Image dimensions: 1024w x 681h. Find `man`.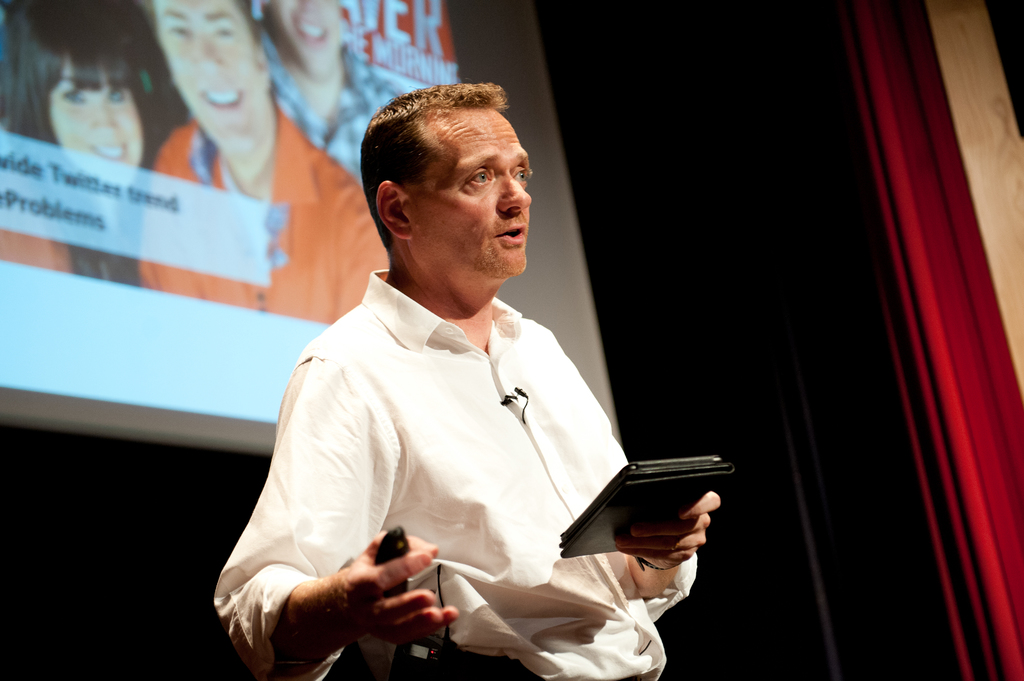
<box>141,0,391,324</box>.
